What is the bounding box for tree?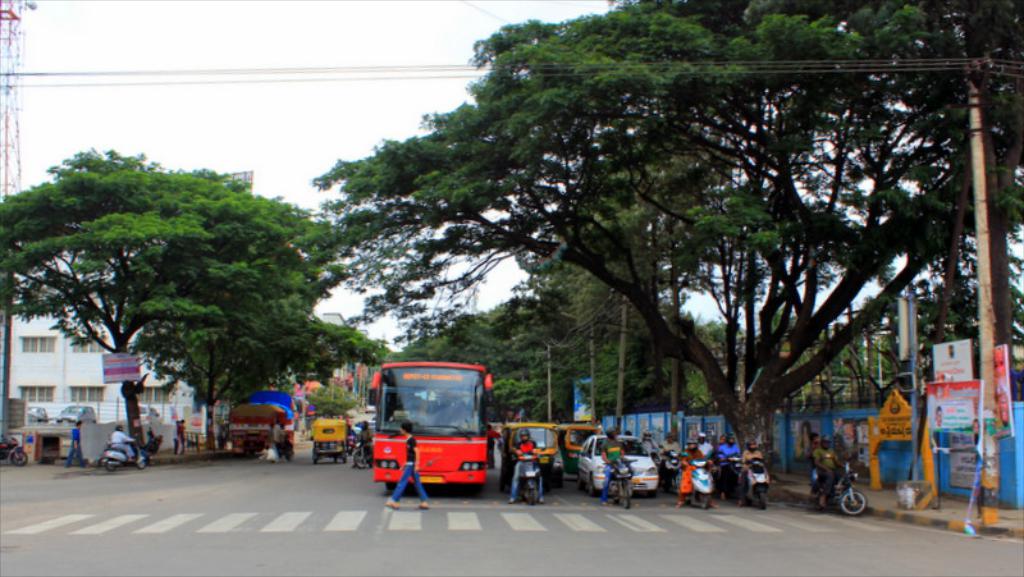
[x1=317, y1=316, x2=401, y2=384].
